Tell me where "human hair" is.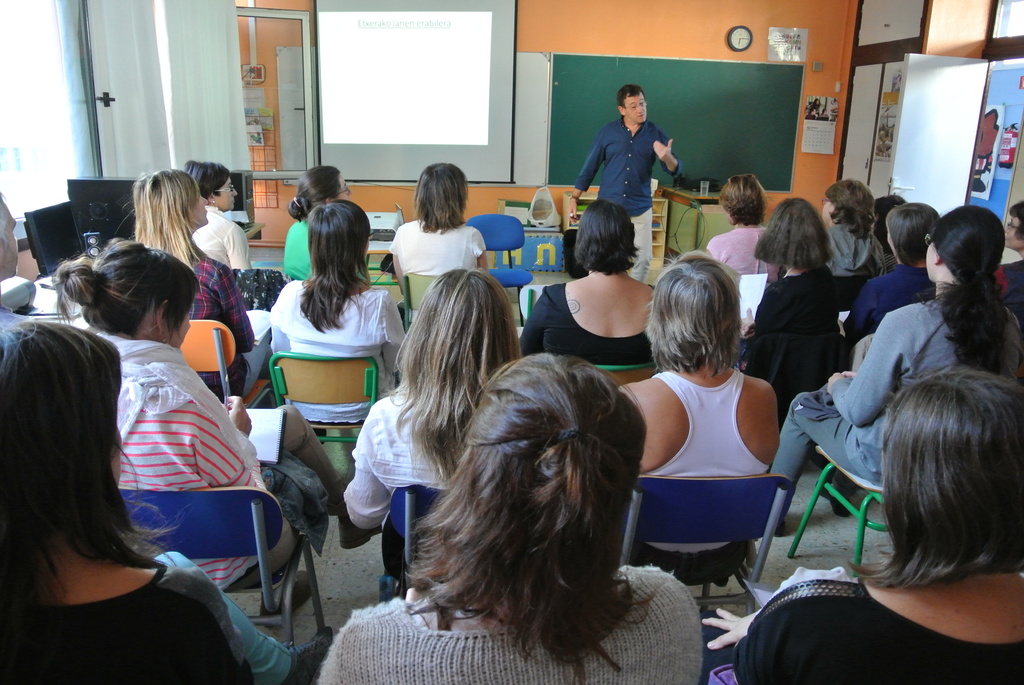
"human hair" is at region(414, 166, 464, 229).
